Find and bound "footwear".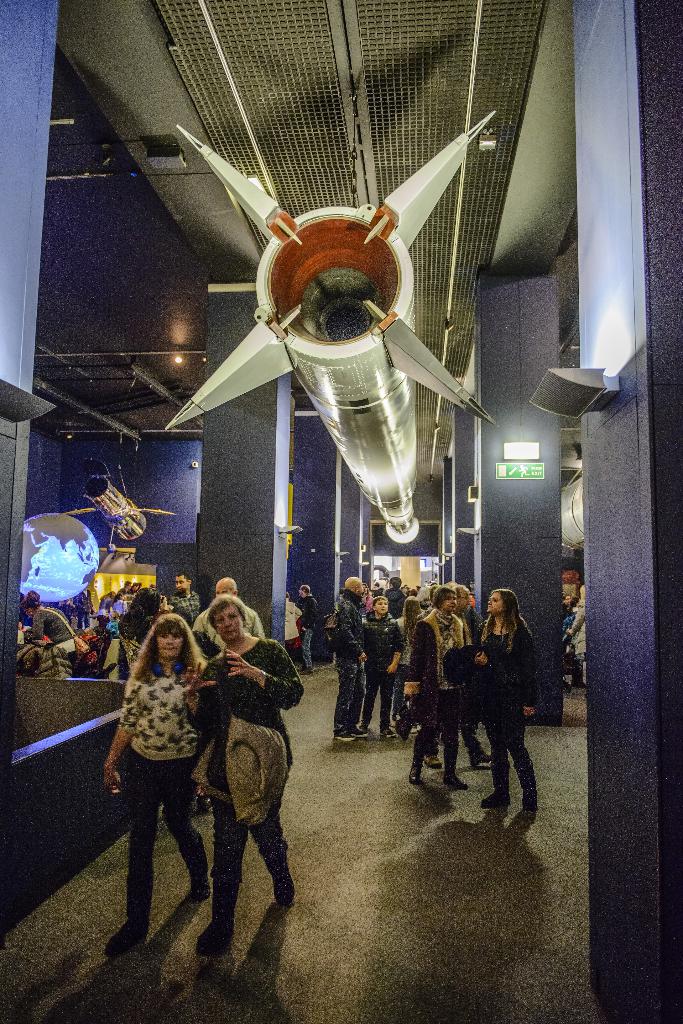
Bound: [348, 725, 374, 739].
